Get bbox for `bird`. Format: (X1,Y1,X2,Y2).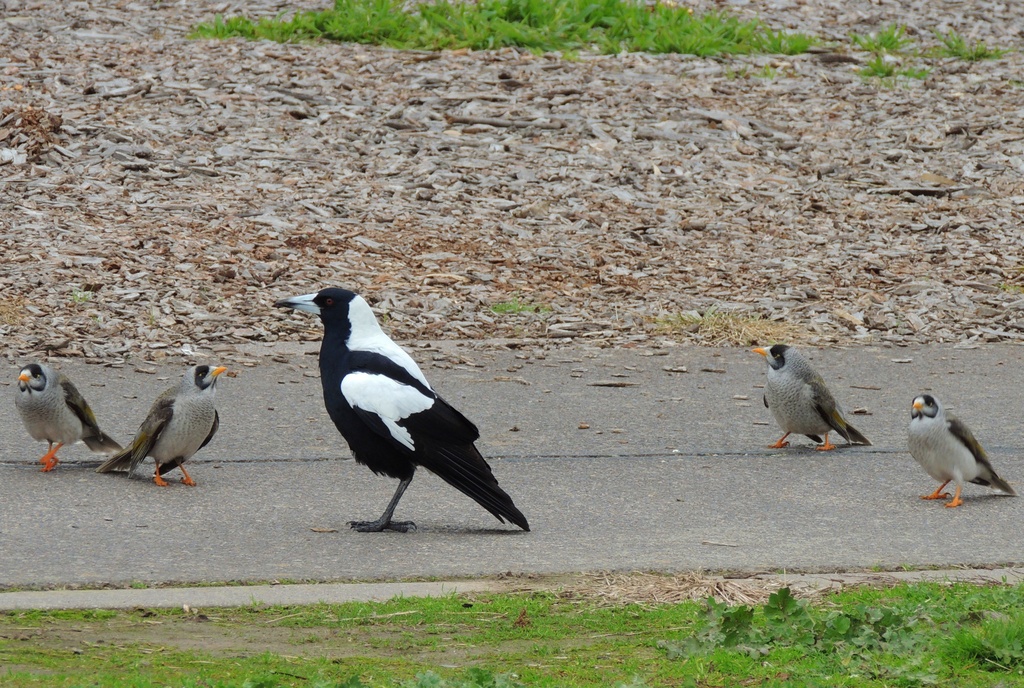
(743,339,878,458).
